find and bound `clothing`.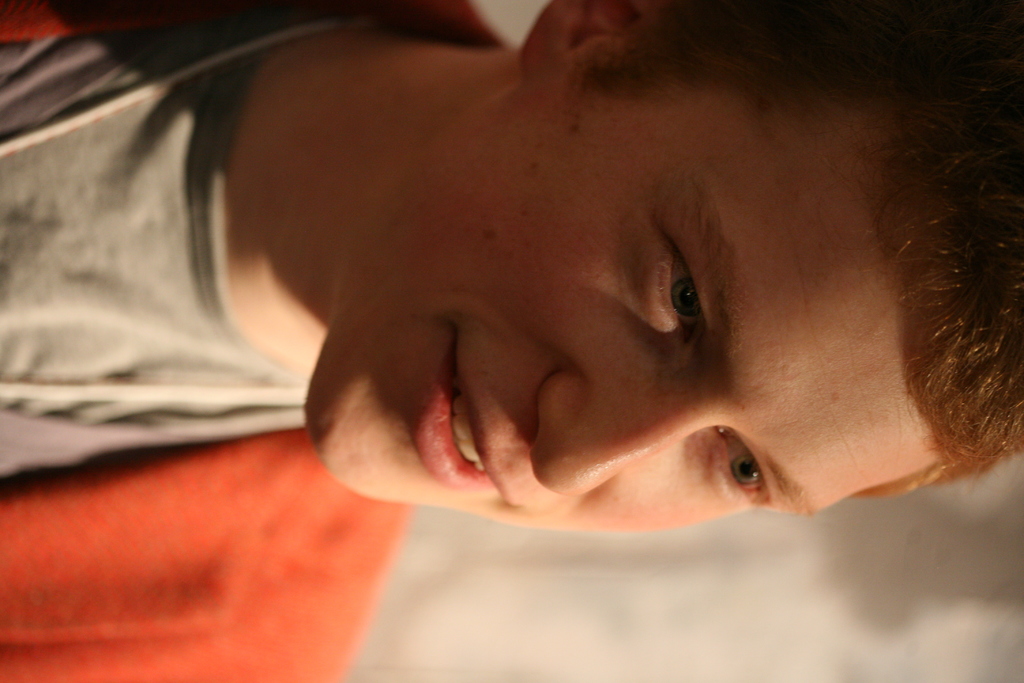
Bound: <bbox>7, 0, 513, 682</bbox>.
